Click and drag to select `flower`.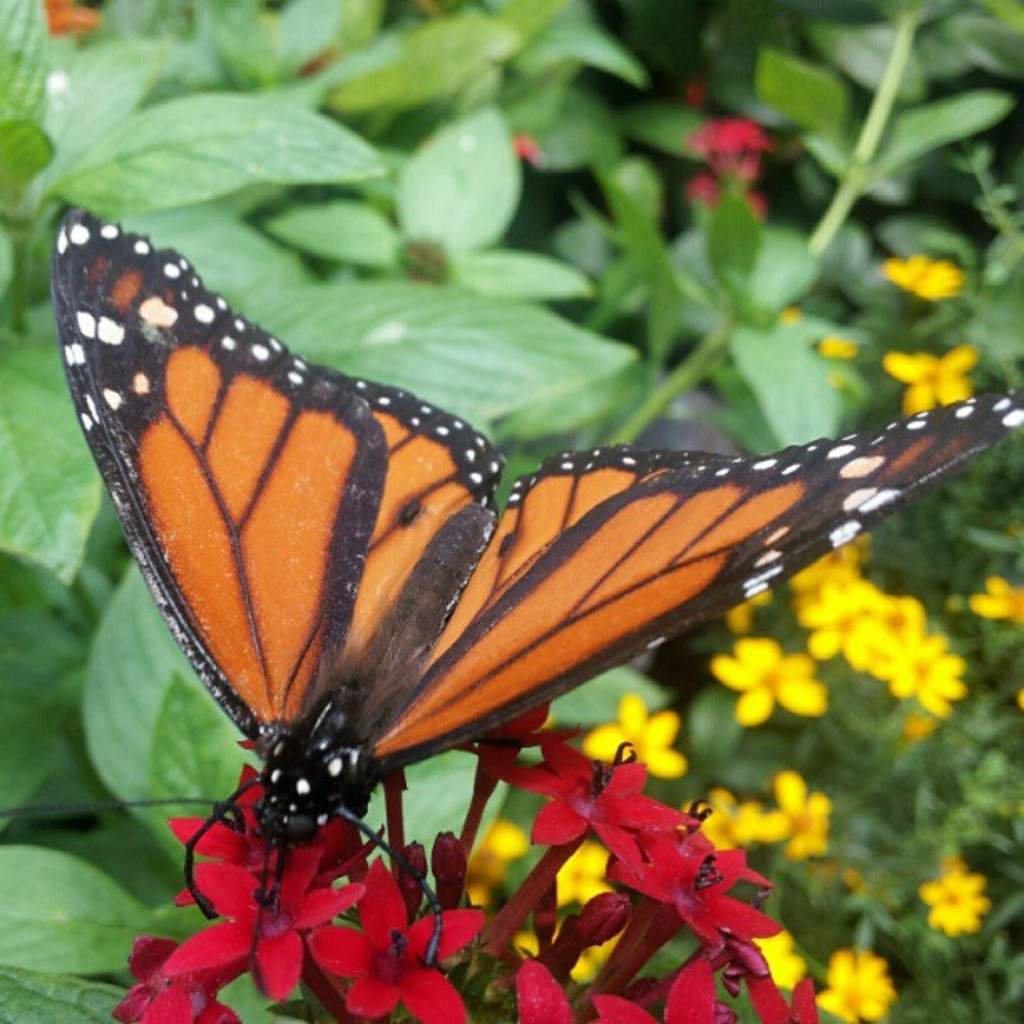
Selection: <bbox>763, 932, 815, 980</bbox>.
